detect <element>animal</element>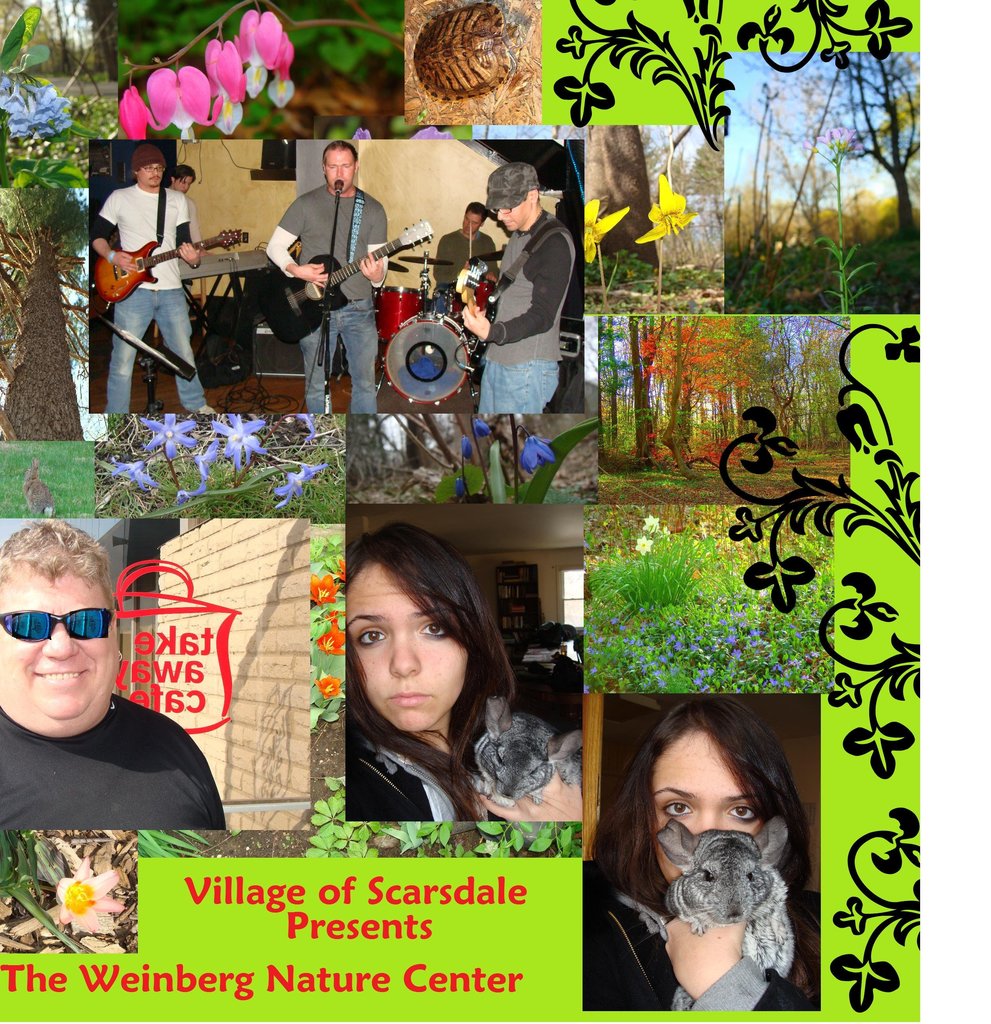
bbox=[622, 816, 793, 1011]
